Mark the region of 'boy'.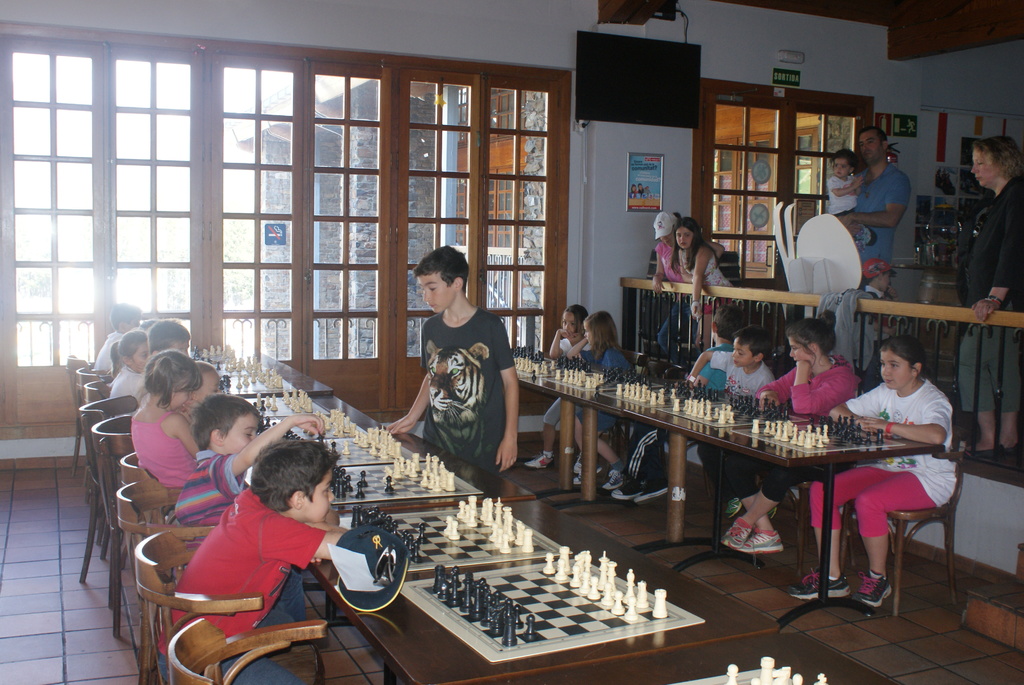
Region: 164:394:337:654.
